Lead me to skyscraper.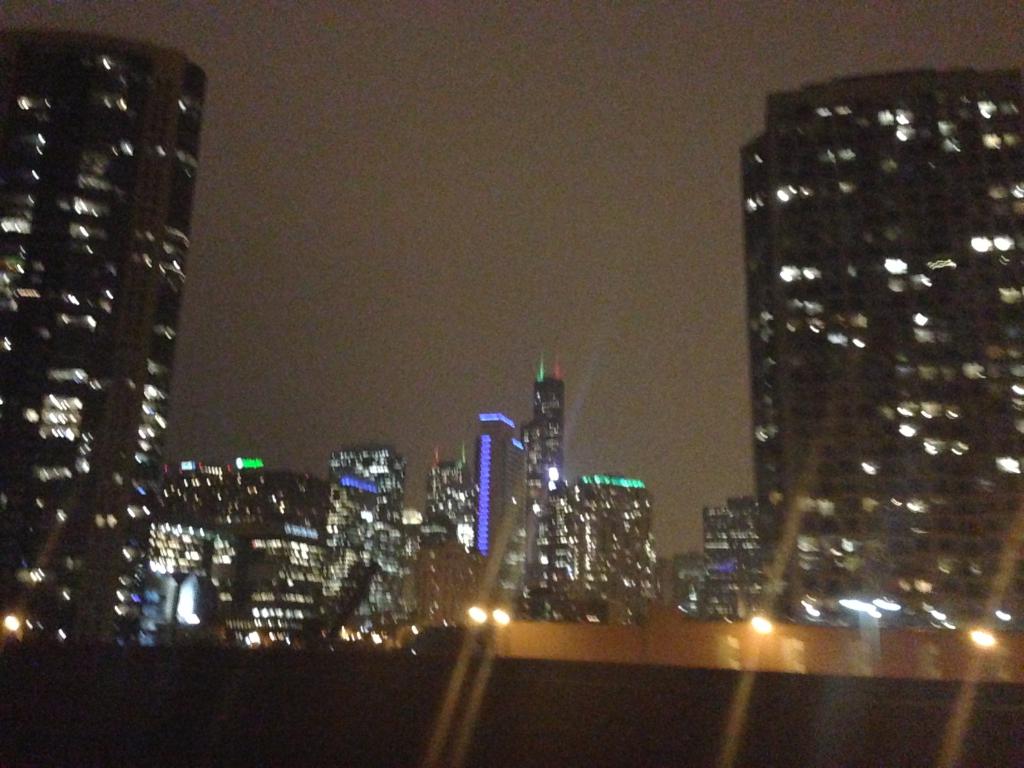
Lead to [0, 27, 207, 643].
